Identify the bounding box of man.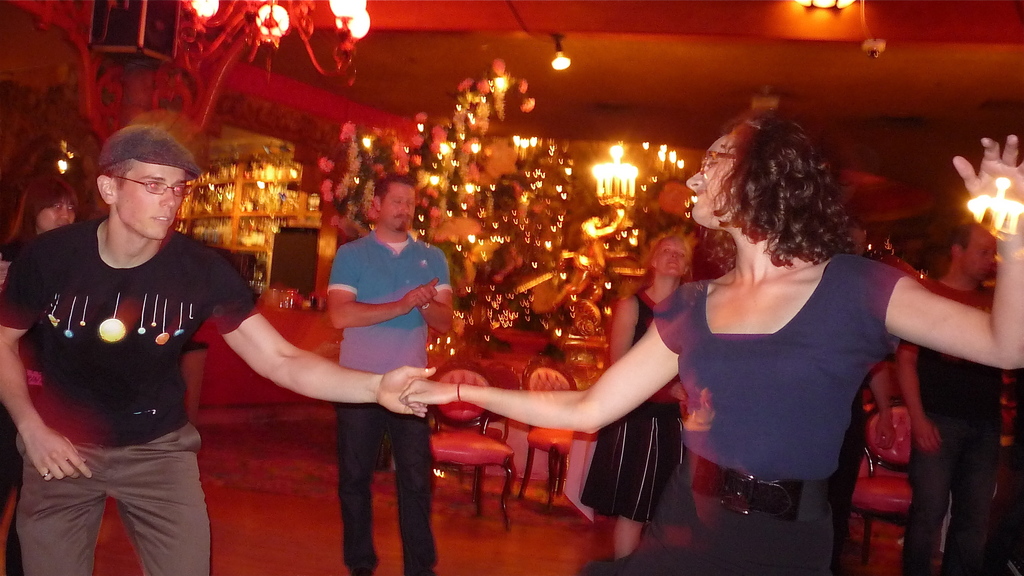
0, 124, 435, 575.
